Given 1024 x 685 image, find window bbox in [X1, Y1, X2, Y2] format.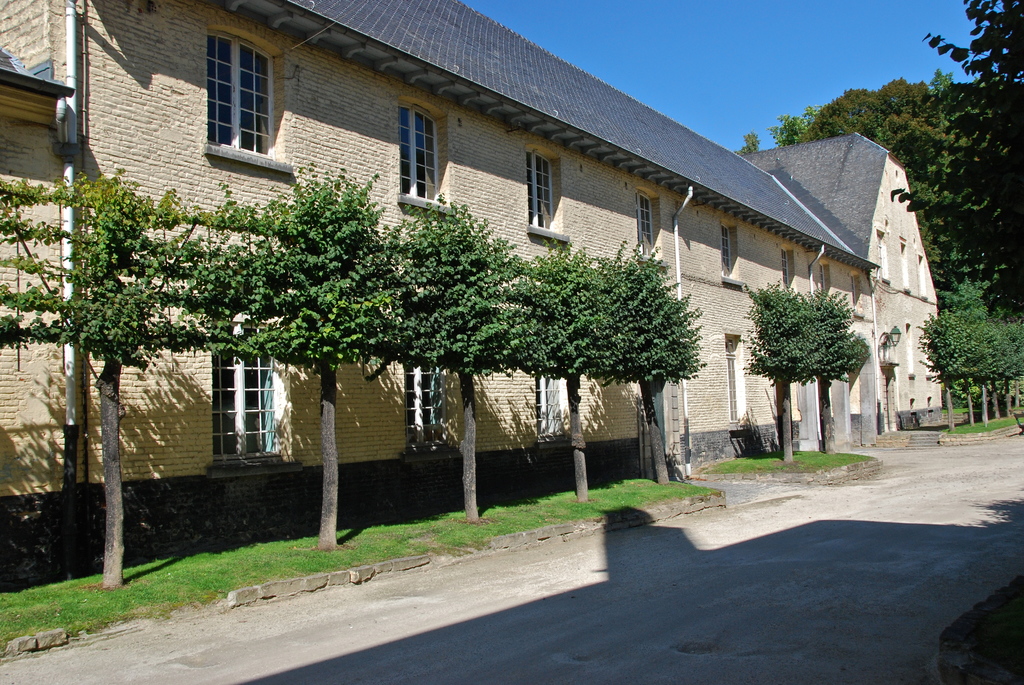
[201, 25, 299, 177].
